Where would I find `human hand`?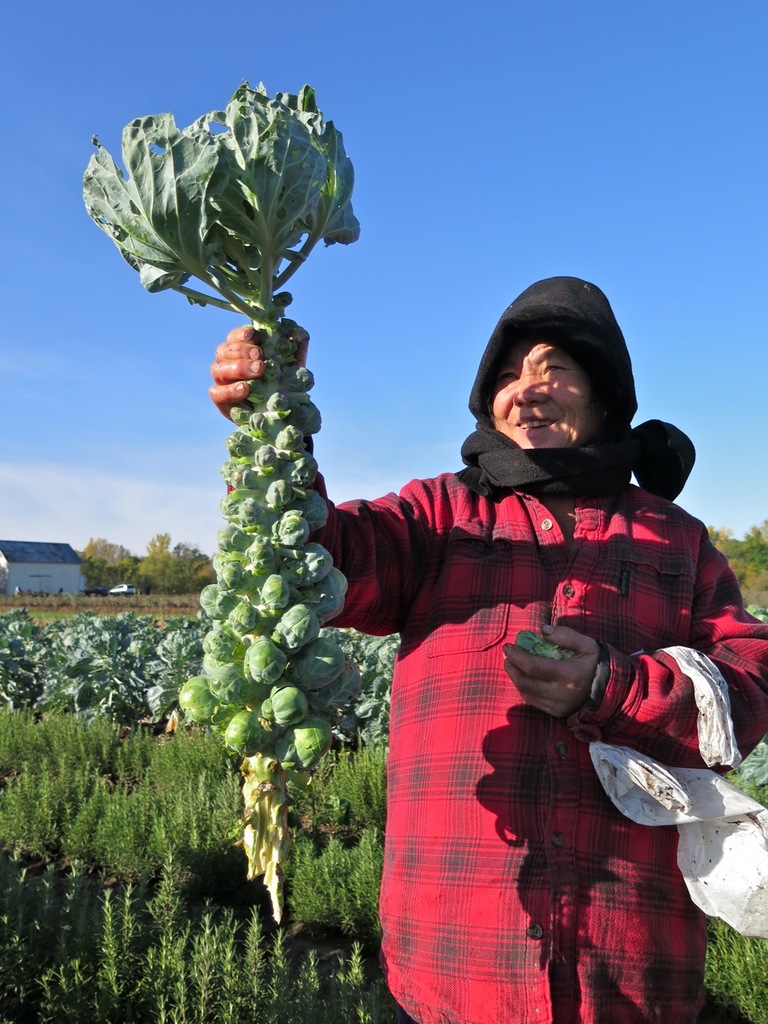
At box=[203, 317, 311, 422].
